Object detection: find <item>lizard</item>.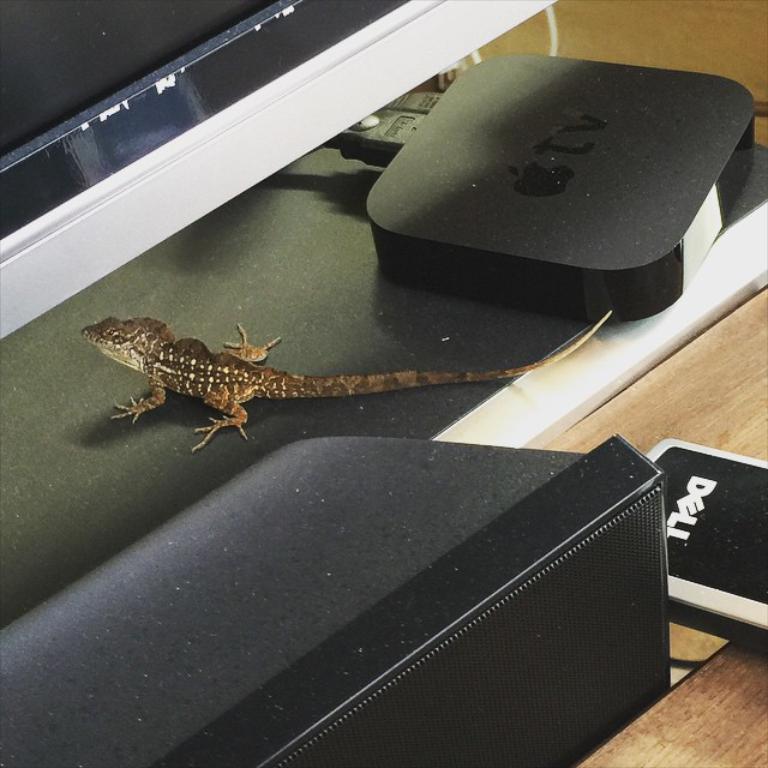
<box>80,298,552,464</box>.
